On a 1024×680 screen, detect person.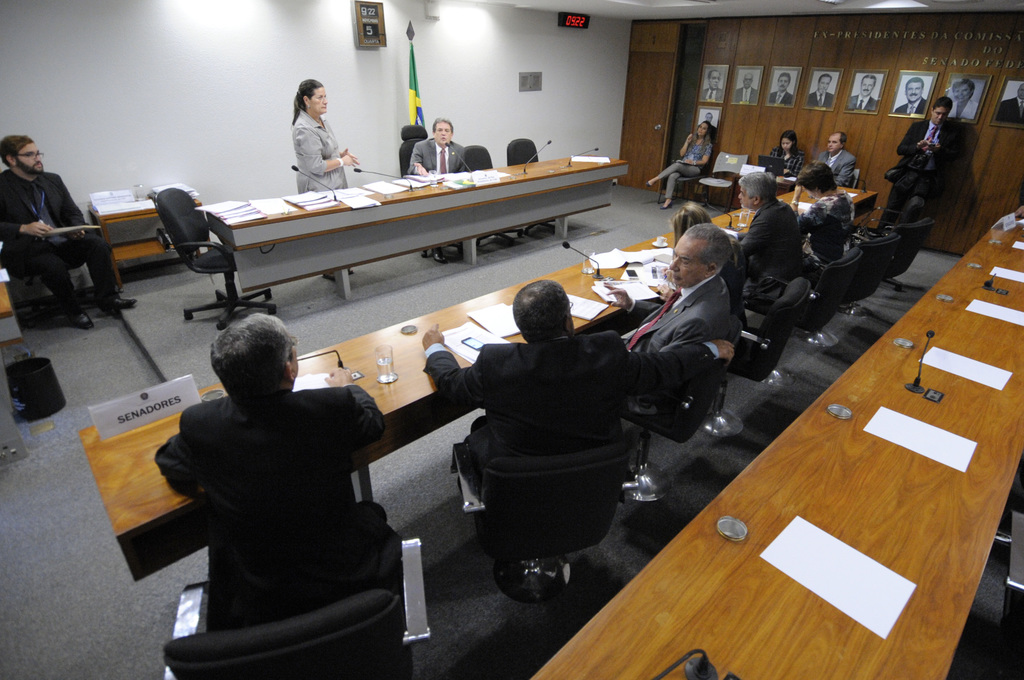
x1=883, y1=97, x2=965, y2=225.
